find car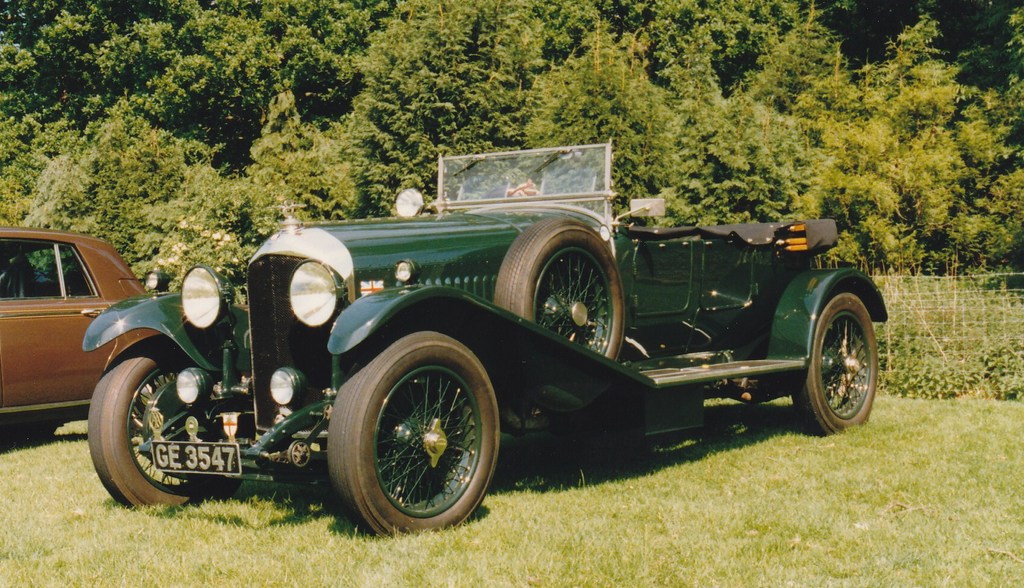
BBox(0, 223, 158, 448)
